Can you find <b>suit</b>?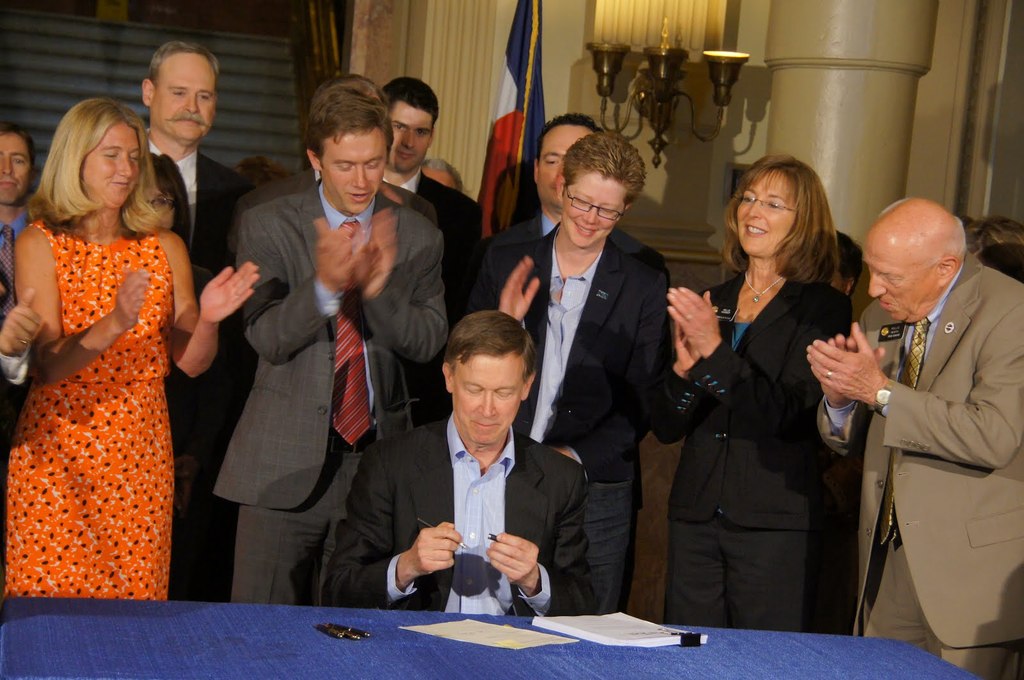
Yes, bounding box: pyautogui.locateOnScreen(644, 265, 856, 629).
